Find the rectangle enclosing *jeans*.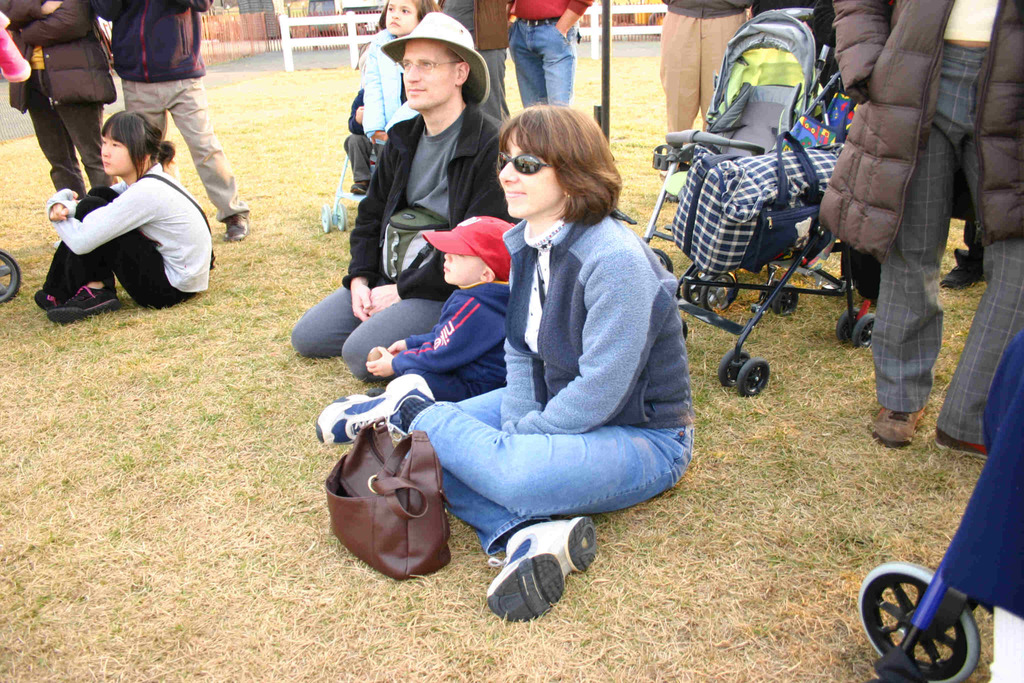
box(509, 26, 589, 92).
